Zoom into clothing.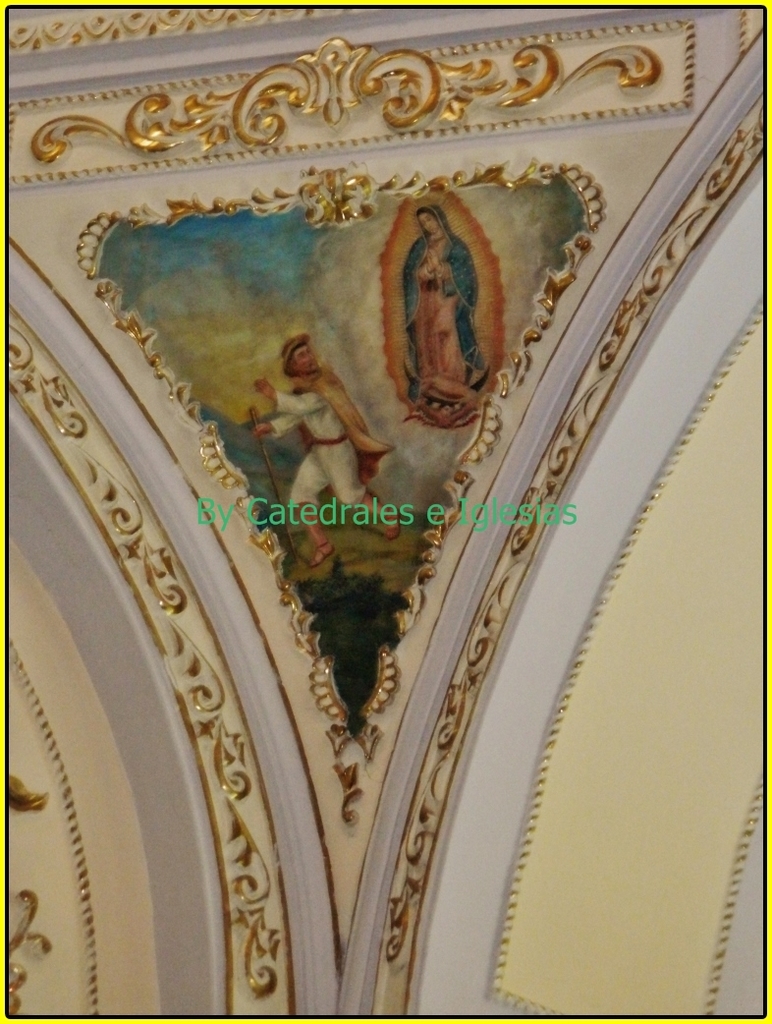
Zoom target: bbox=(402, 204, 486, 404).
